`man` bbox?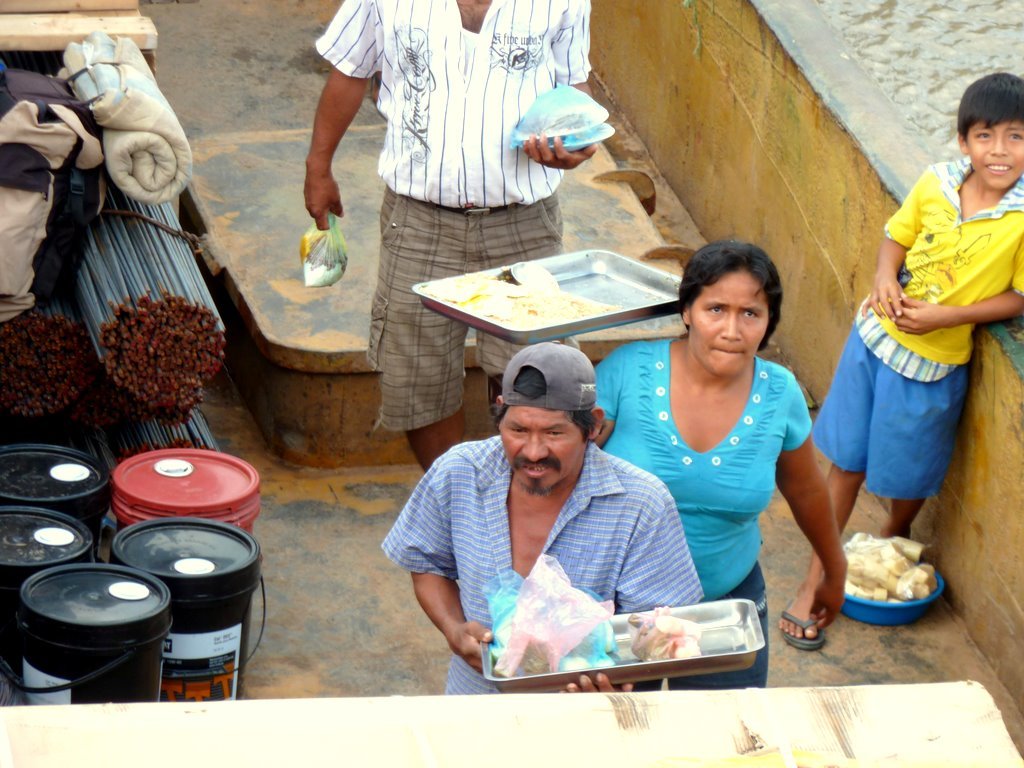
(left=301, top=0, right=607, bottom=475)
